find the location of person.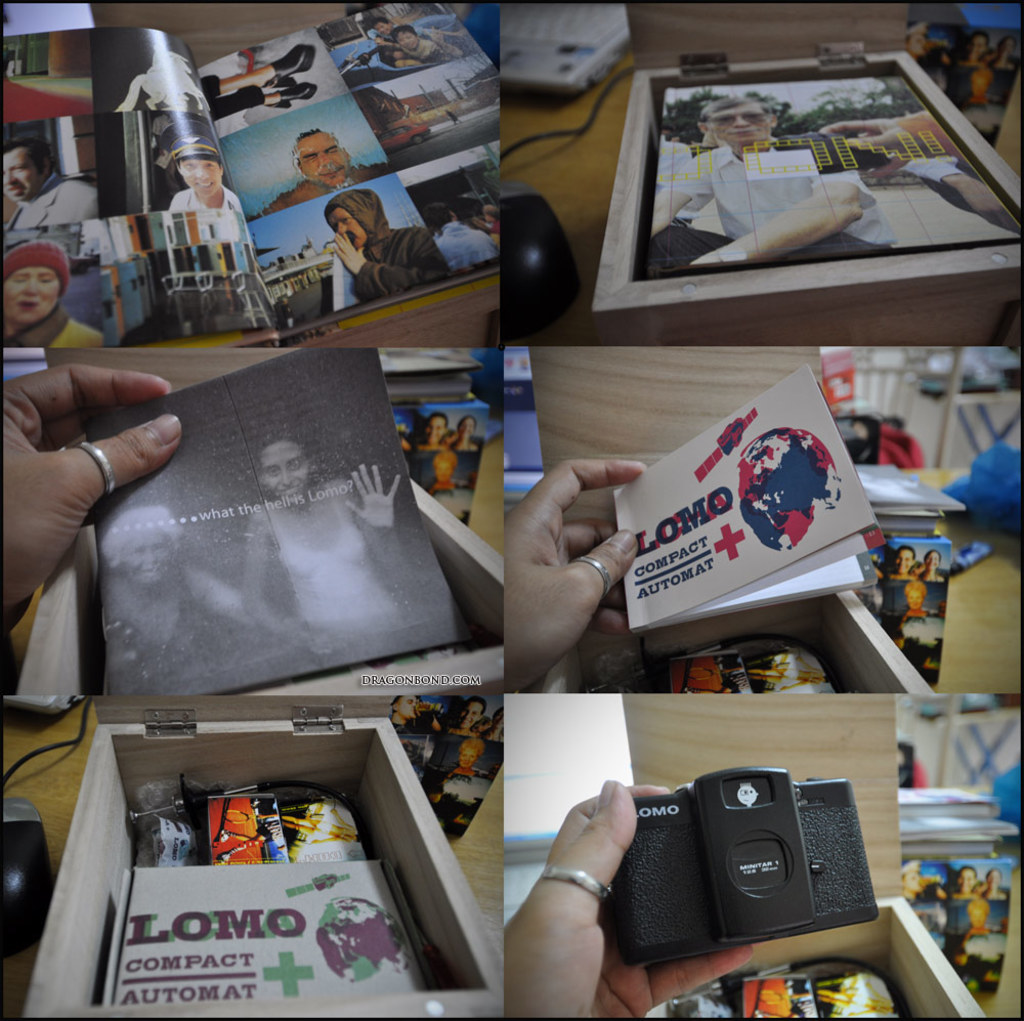
Location: rect(509, 766, 797, 1018).
